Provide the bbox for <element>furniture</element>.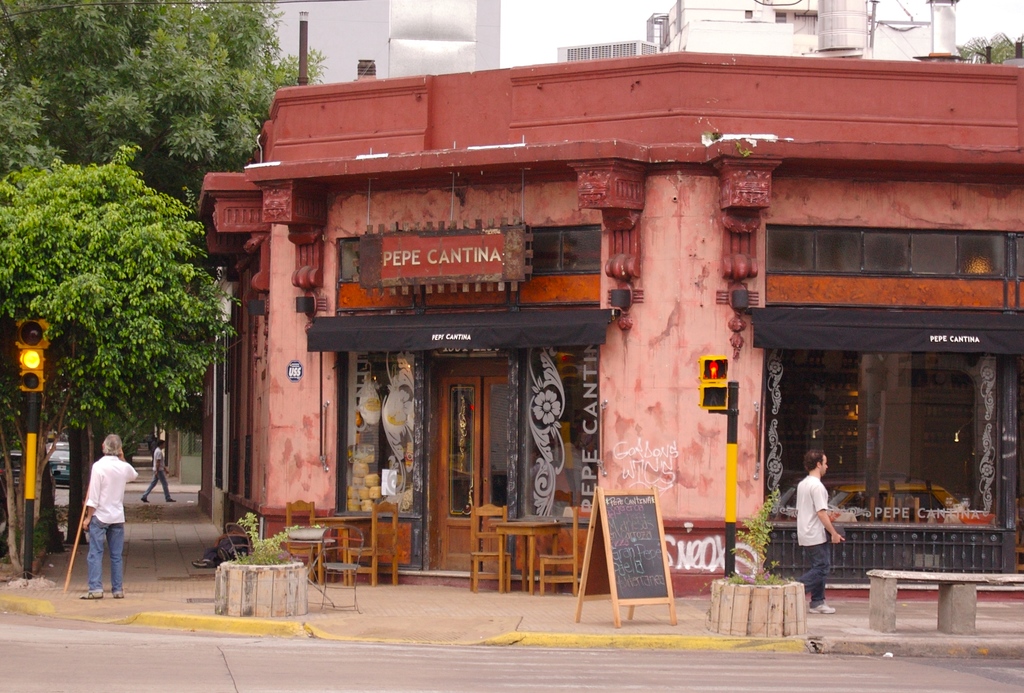
[x1=493, y1=520, x2=564, y2=593].
